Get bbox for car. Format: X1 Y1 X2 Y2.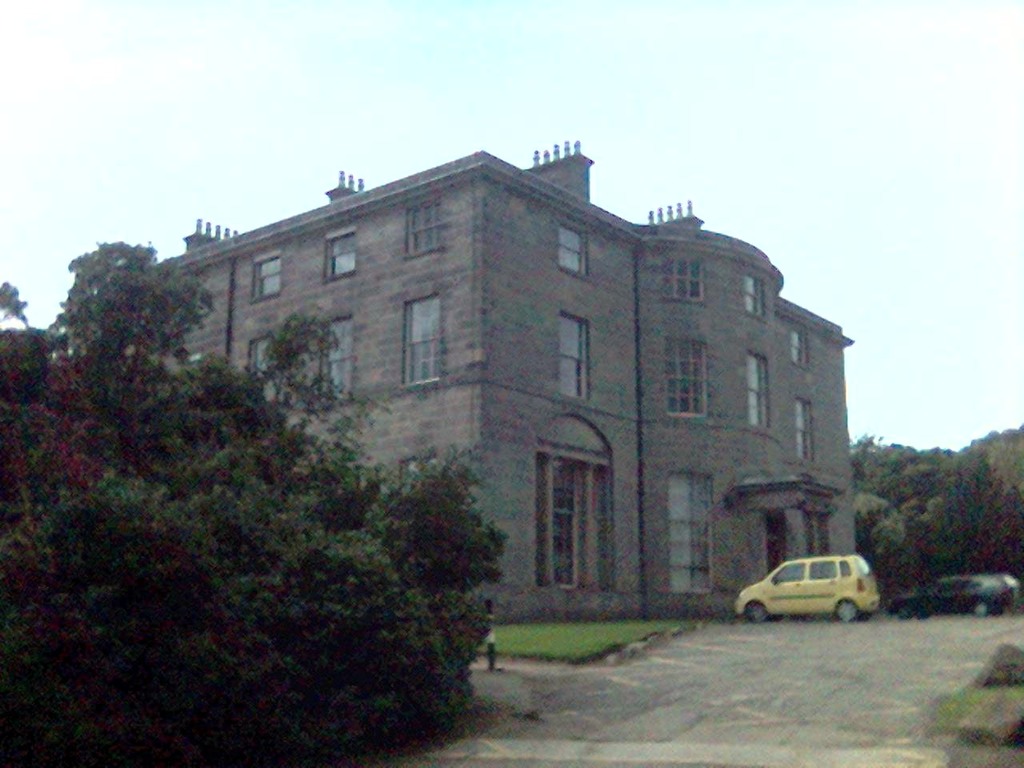
890 568 1017 618.
